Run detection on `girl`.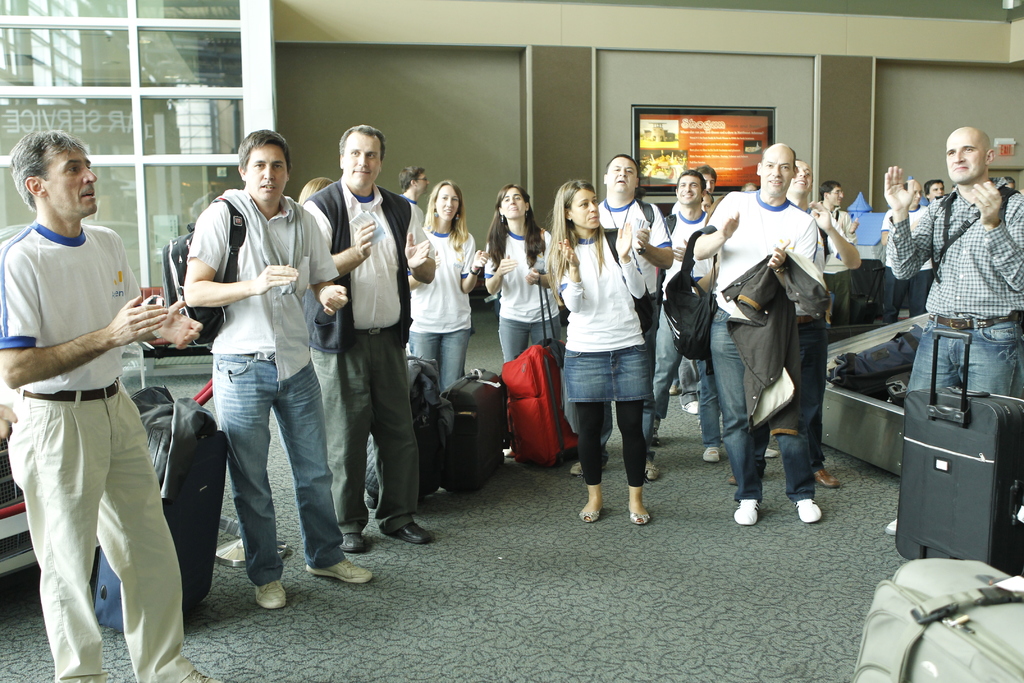
Result: (left=483, top=184, right=564, bottom=456).
